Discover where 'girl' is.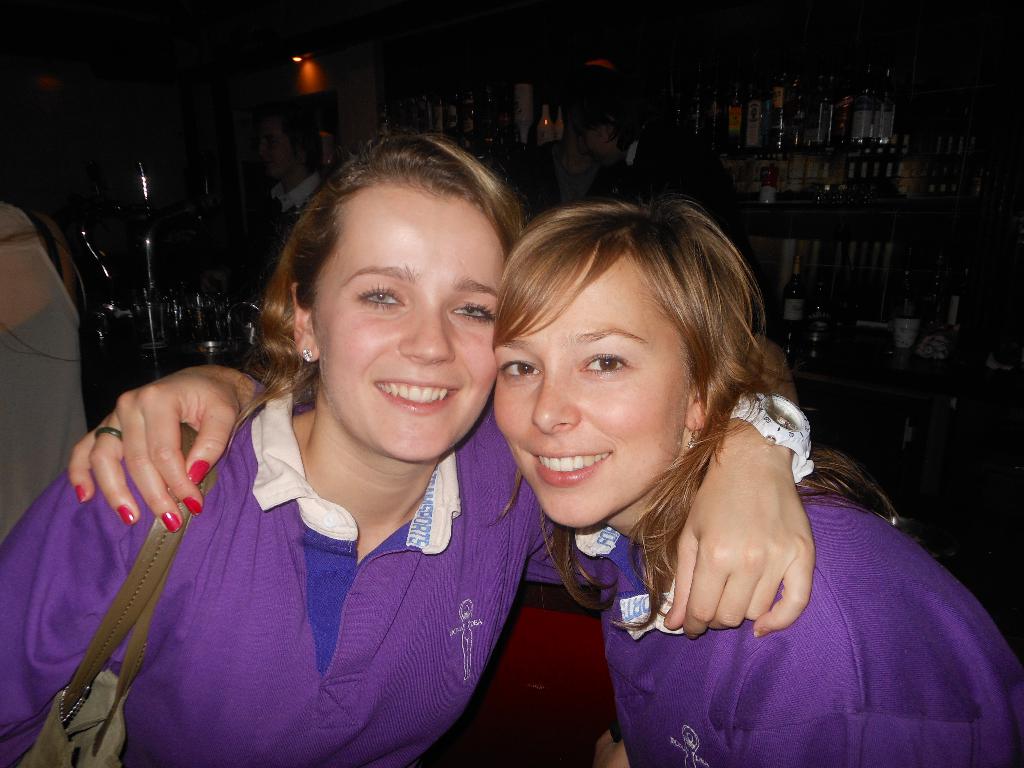
Discovered at [x1=70, y1=202, x2=1023, y2=767].
